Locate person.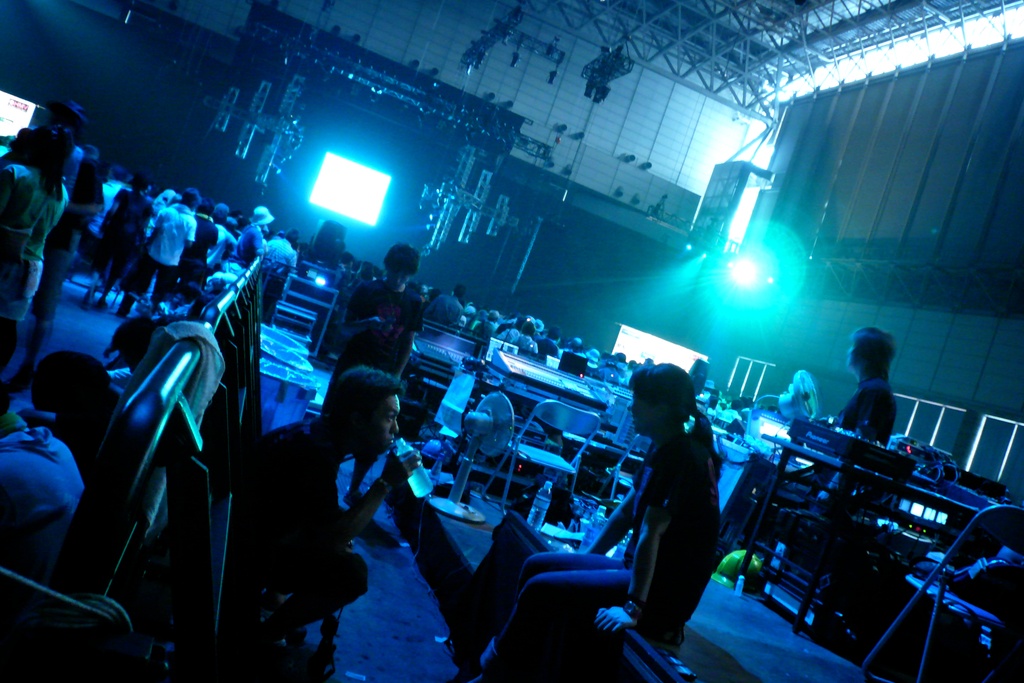
Bounding box: {"x1": 458, "y1": 365, "x2": 722, "y2": 682}.
